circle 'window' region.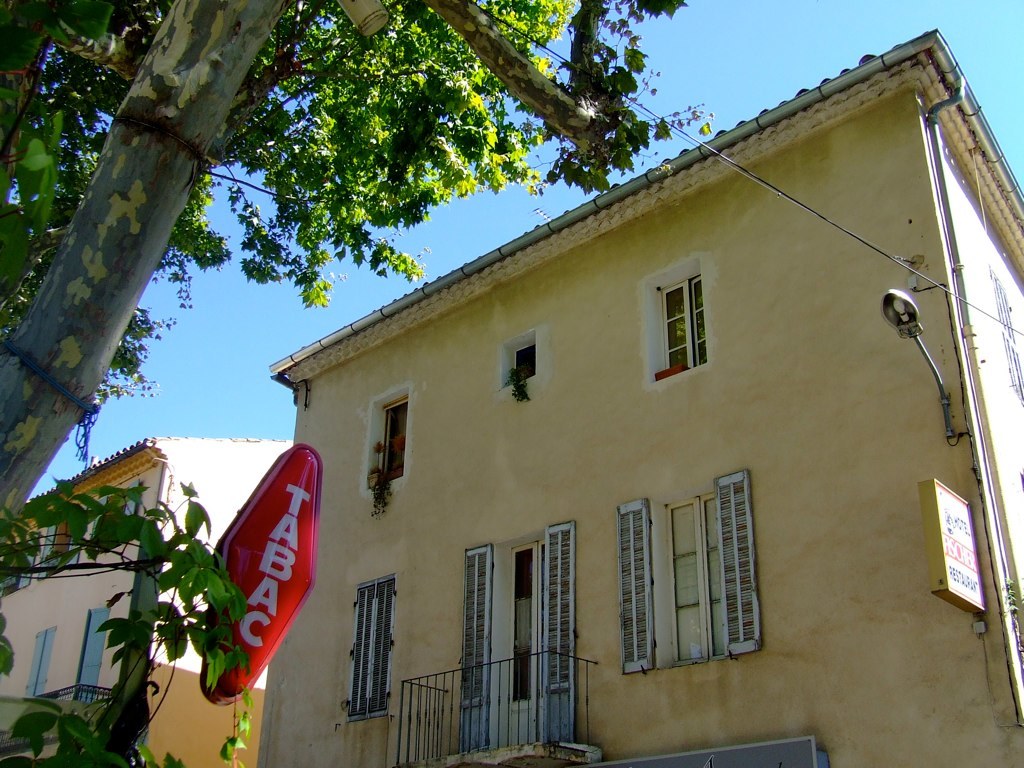
Region: crop(20, 628, 51, 705).
